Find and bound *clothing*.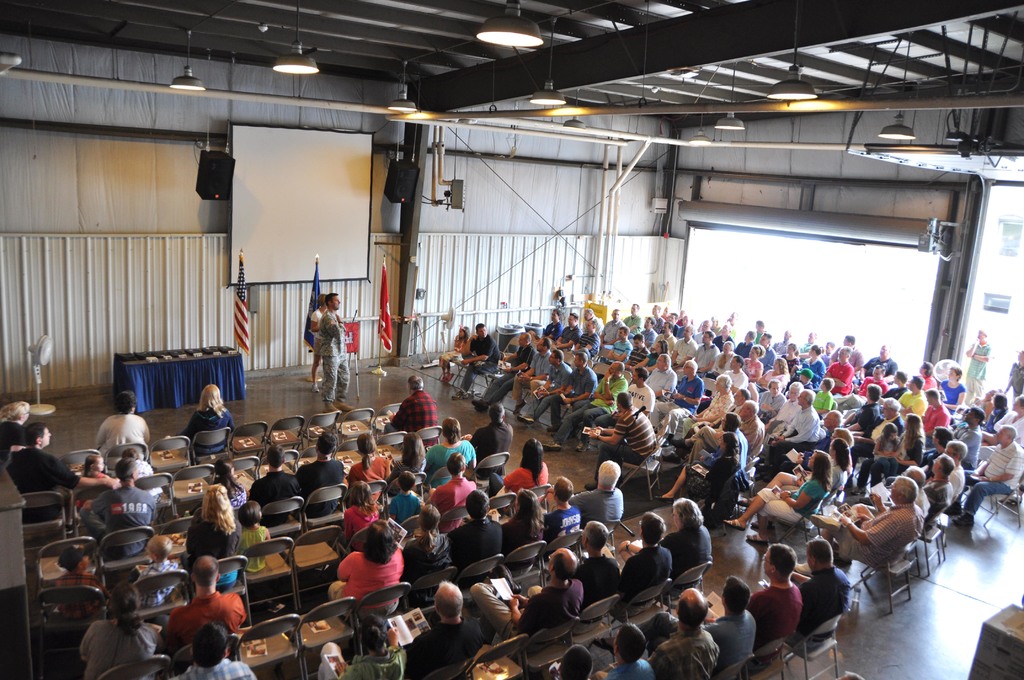
Bound: rect(350, 451, 390, 502).
